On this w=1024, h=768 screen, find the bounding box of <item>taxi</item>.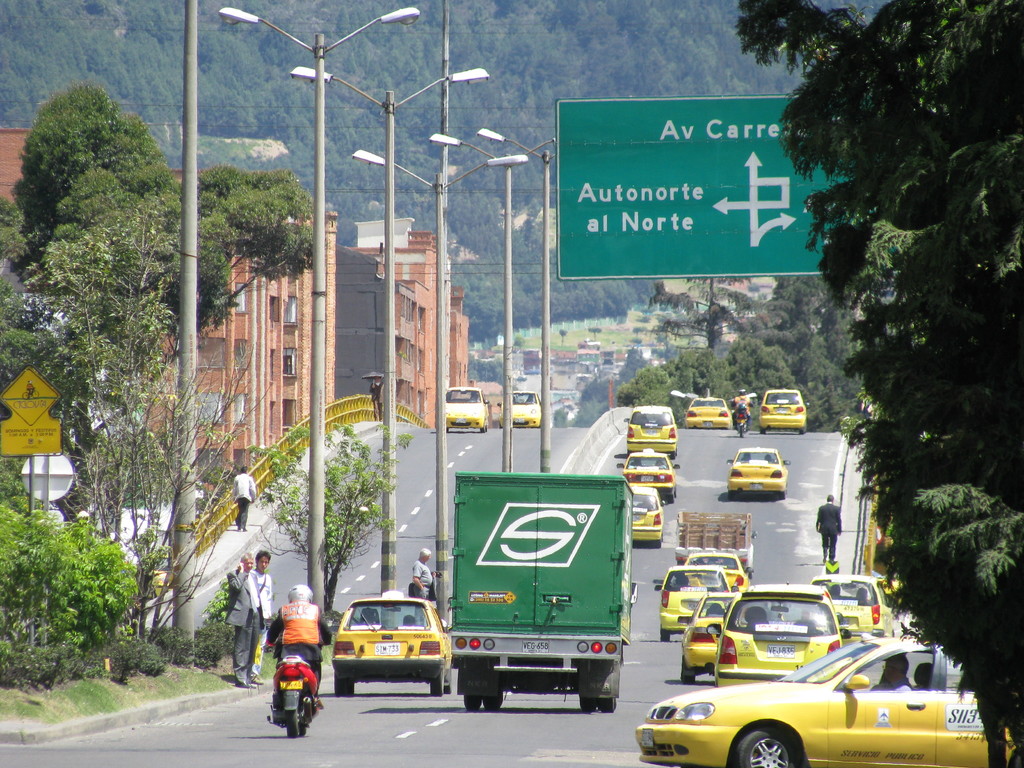
Bounding box: rect(444, 384, 490, 433).
